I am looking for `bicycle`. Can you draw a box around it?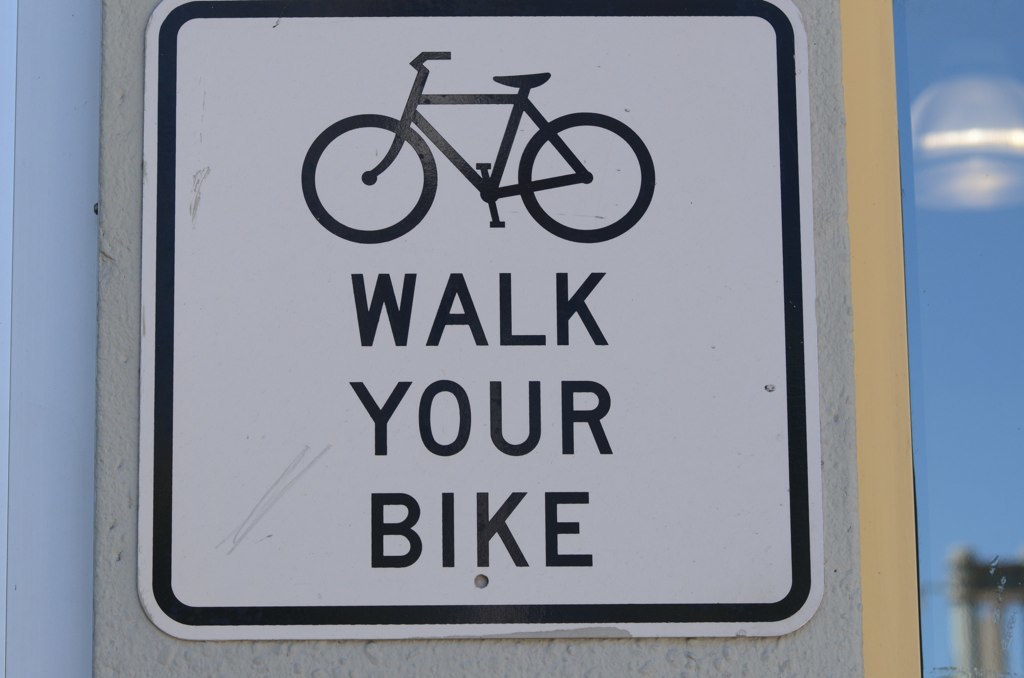
Sure, the bounding box is <box>259,49,692,264</box>.
